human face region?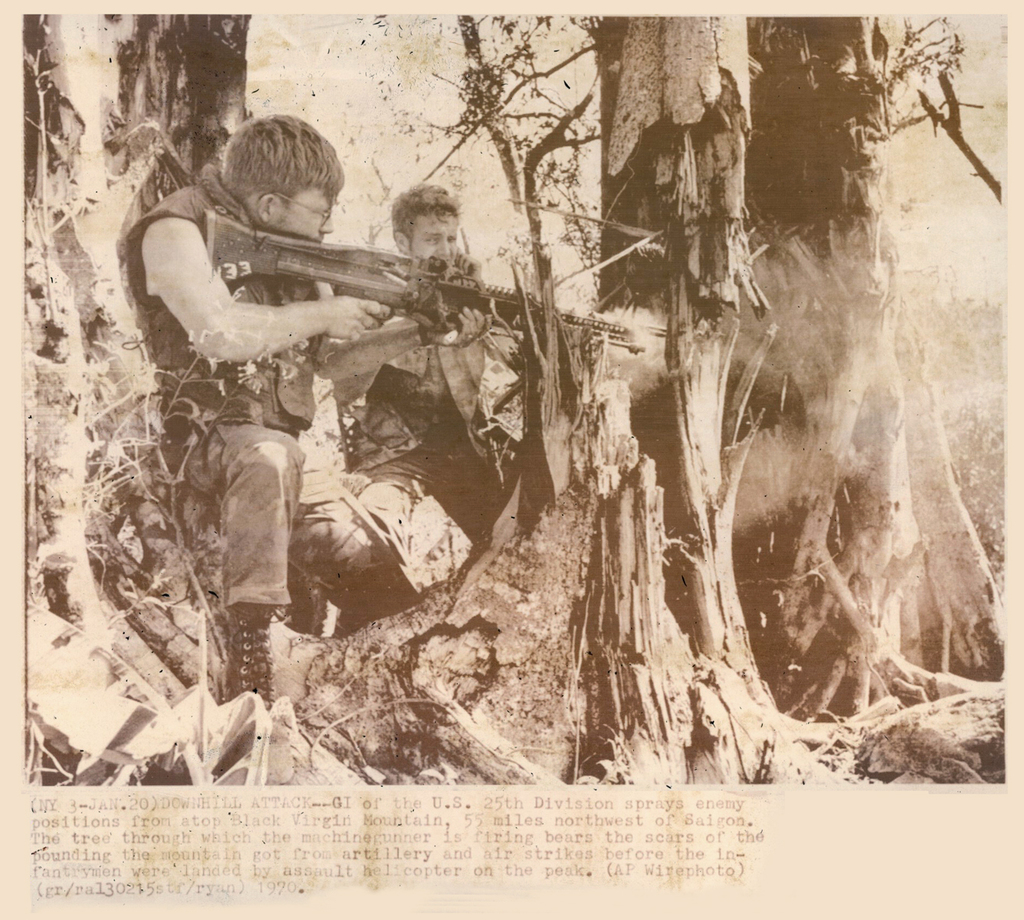
<bbox>409, 215, 461, 263</bbox>
